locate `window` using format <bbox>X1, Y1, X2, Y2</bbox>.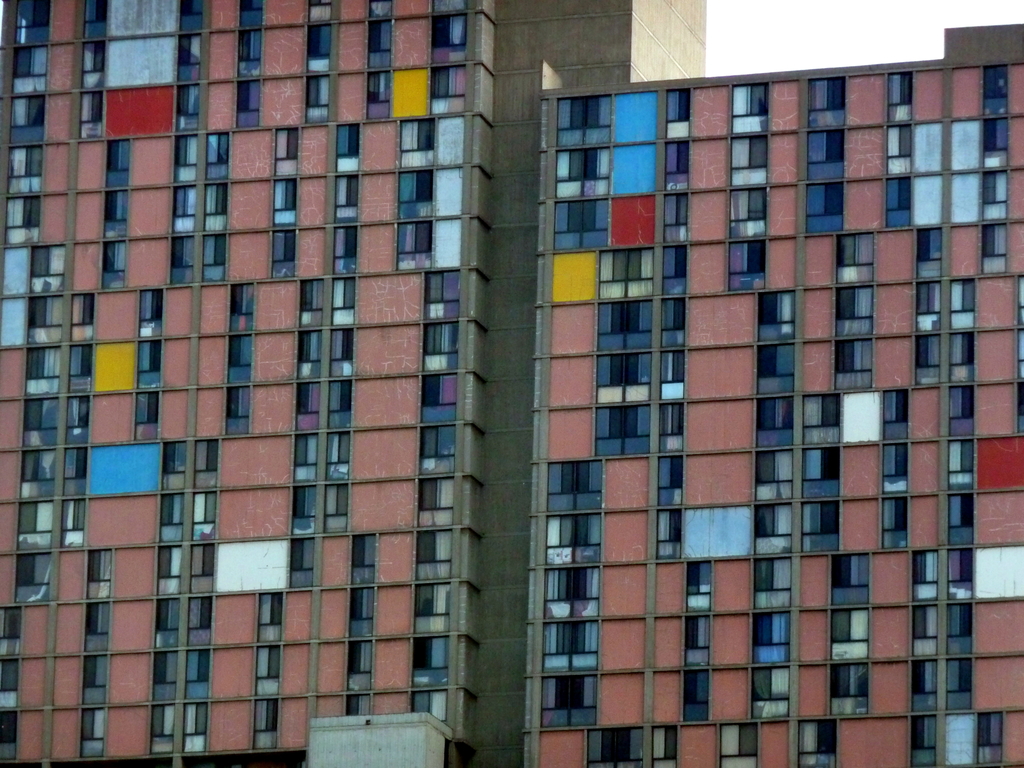
<bbox>83, 97, 101, 137</bbox>.
